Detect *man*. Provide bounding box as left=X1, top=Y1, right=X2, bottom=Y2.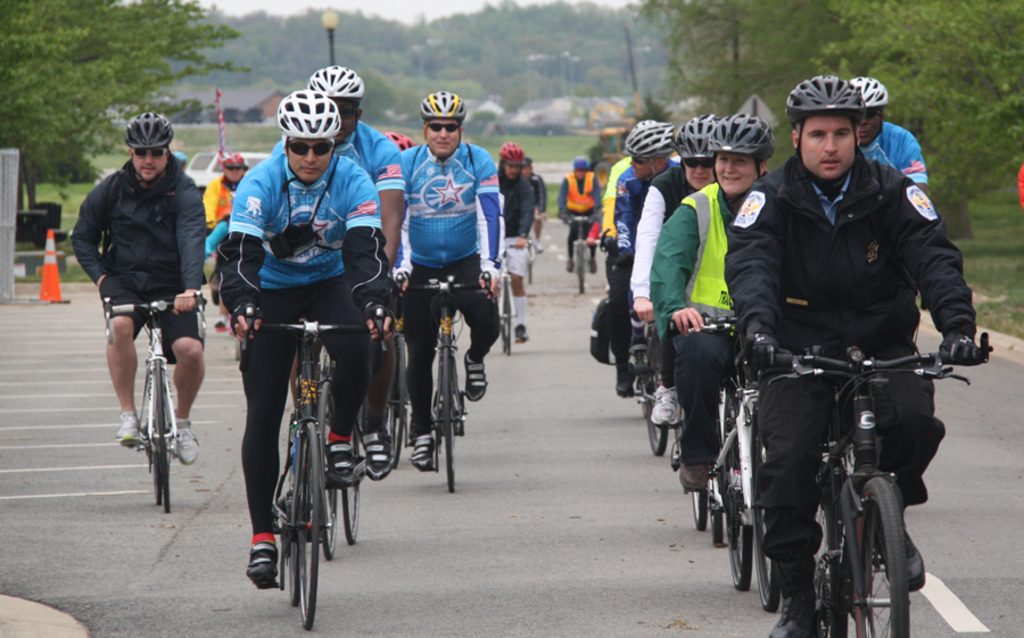
left=856, top=73, right=926, bottom=202.
